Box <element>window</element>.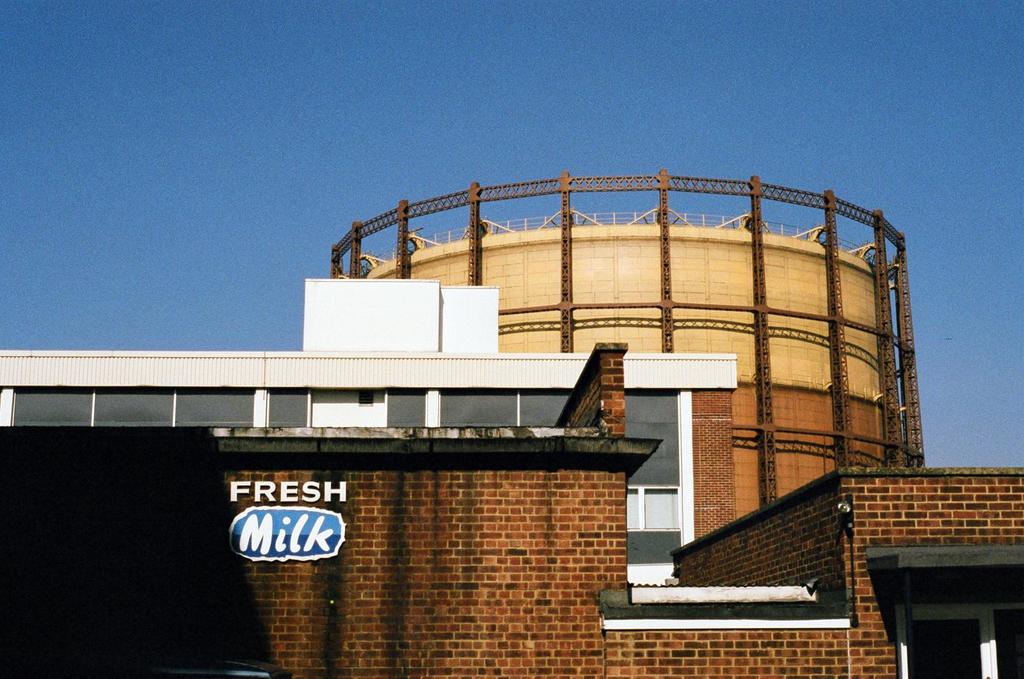
region(644, 487, 680, 530).
